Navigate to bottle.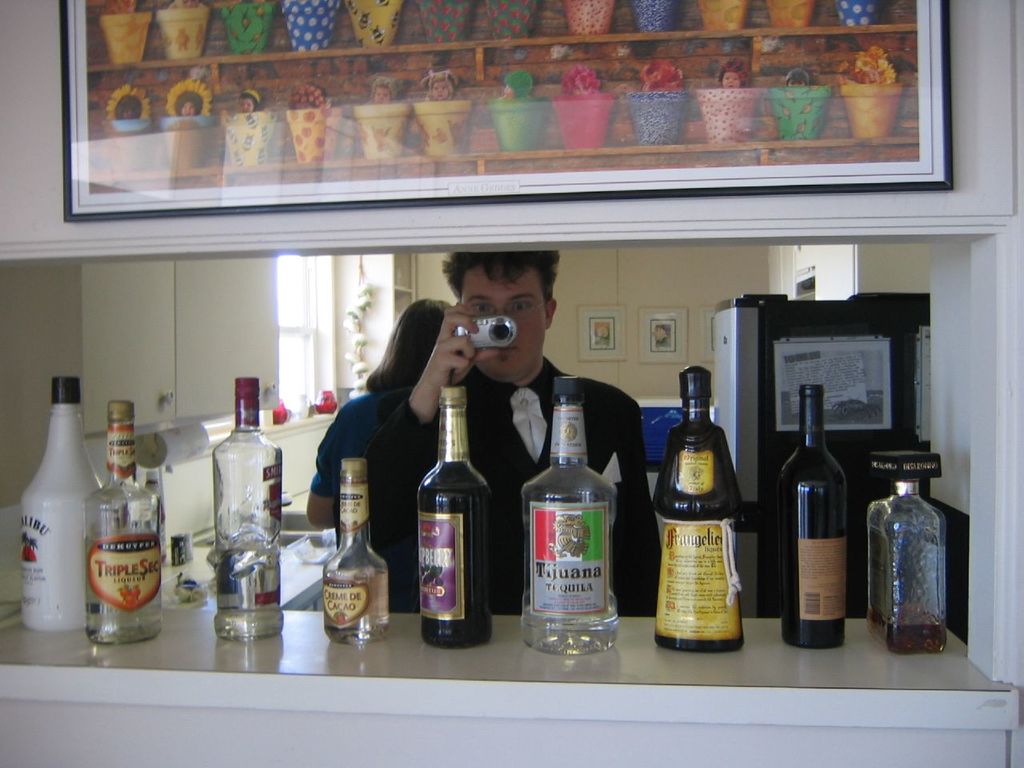
Navigation target: x1=325 y1=456 x2=395 y2=648.
